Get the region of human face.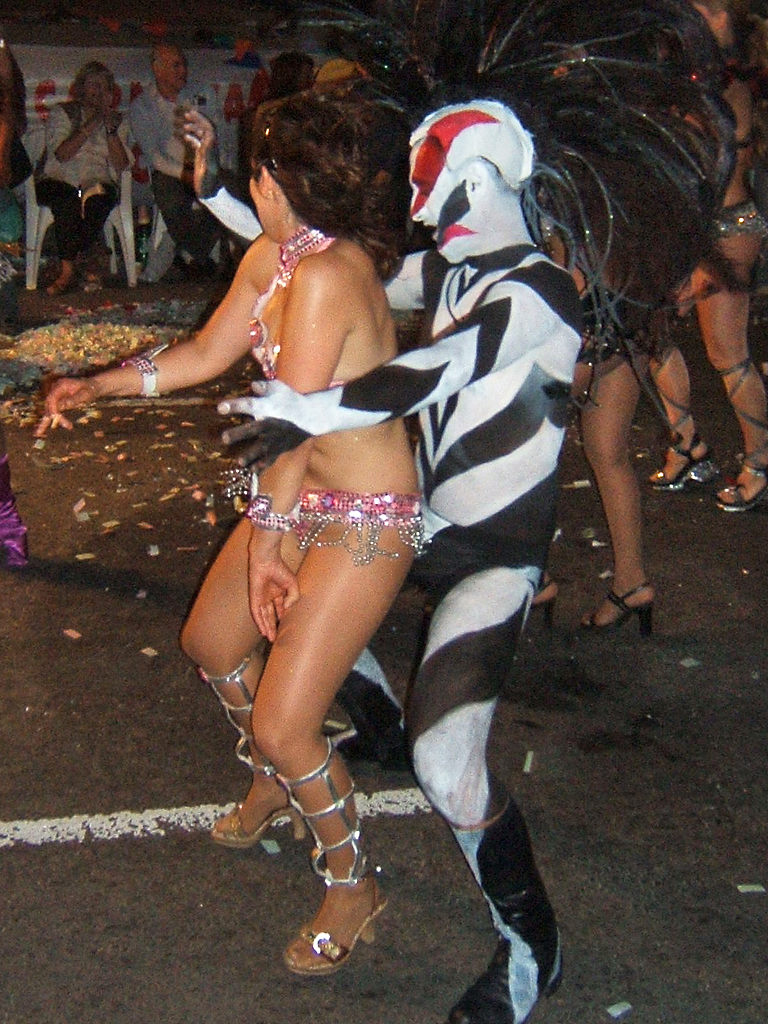
l=408, t=145, r=470, b=260.
